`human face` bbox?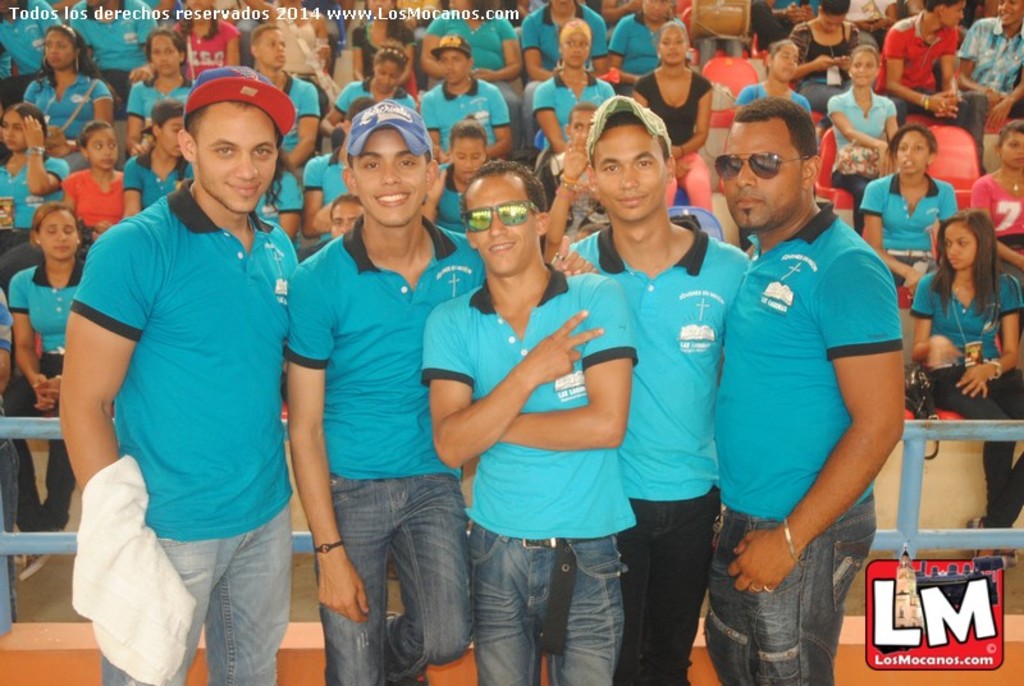
x1=52, y1=40, x2=78, y2=68
